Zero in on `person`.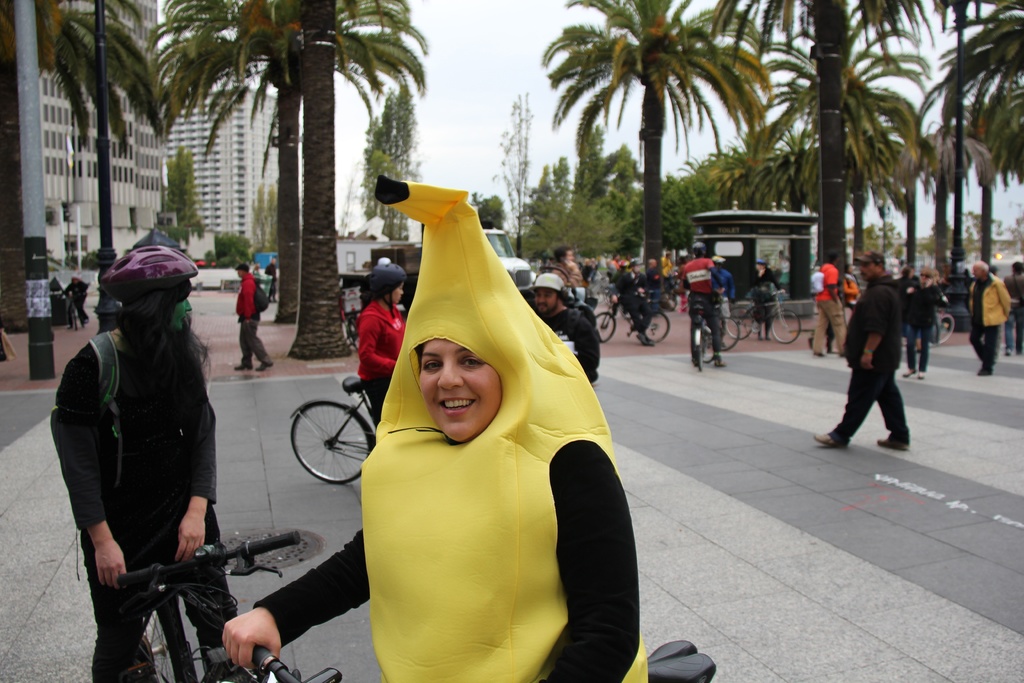
Zeroed in: [234, 263, 271, 373].
